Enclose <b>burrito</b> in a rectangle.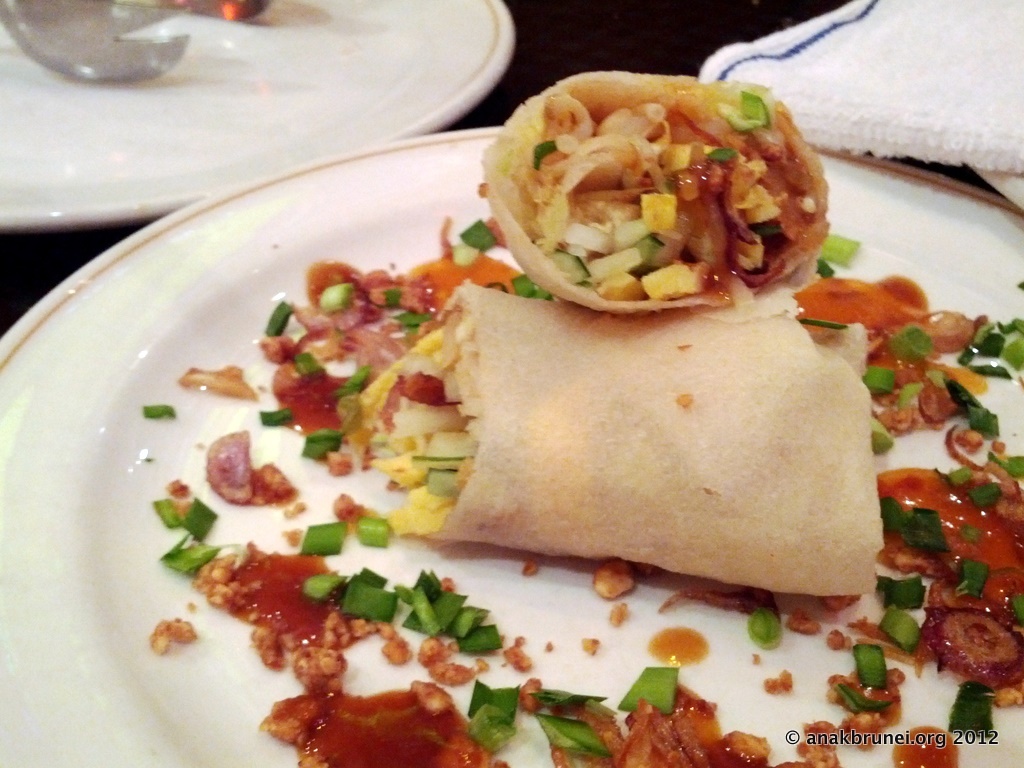
476:65:834:315.
